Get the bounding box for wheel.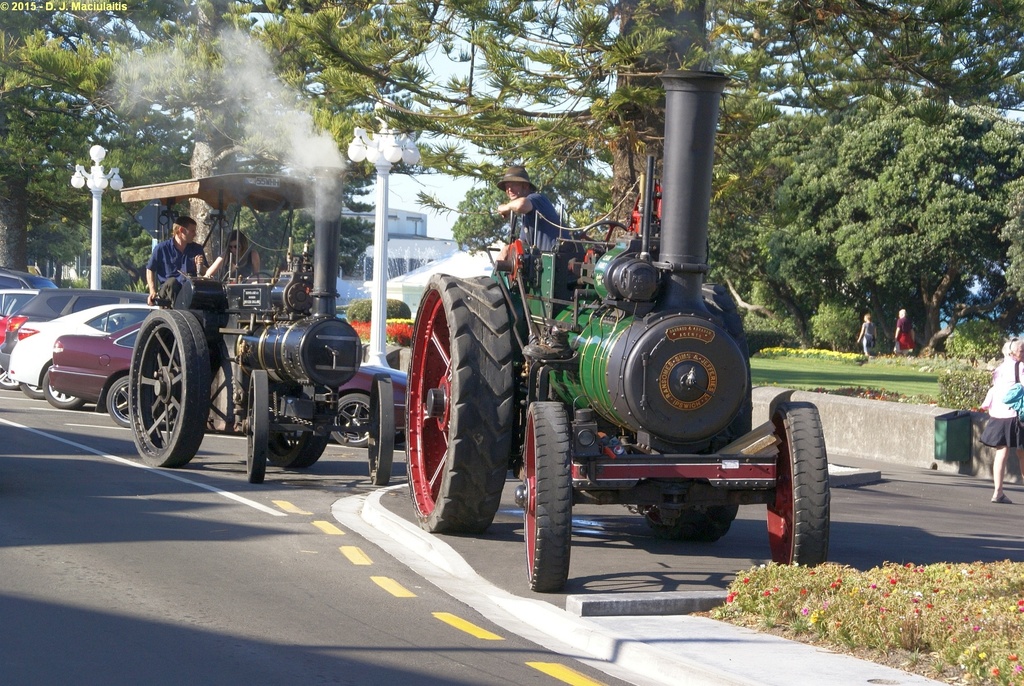
x1=332 y1=394 x2=371 y2=446.
